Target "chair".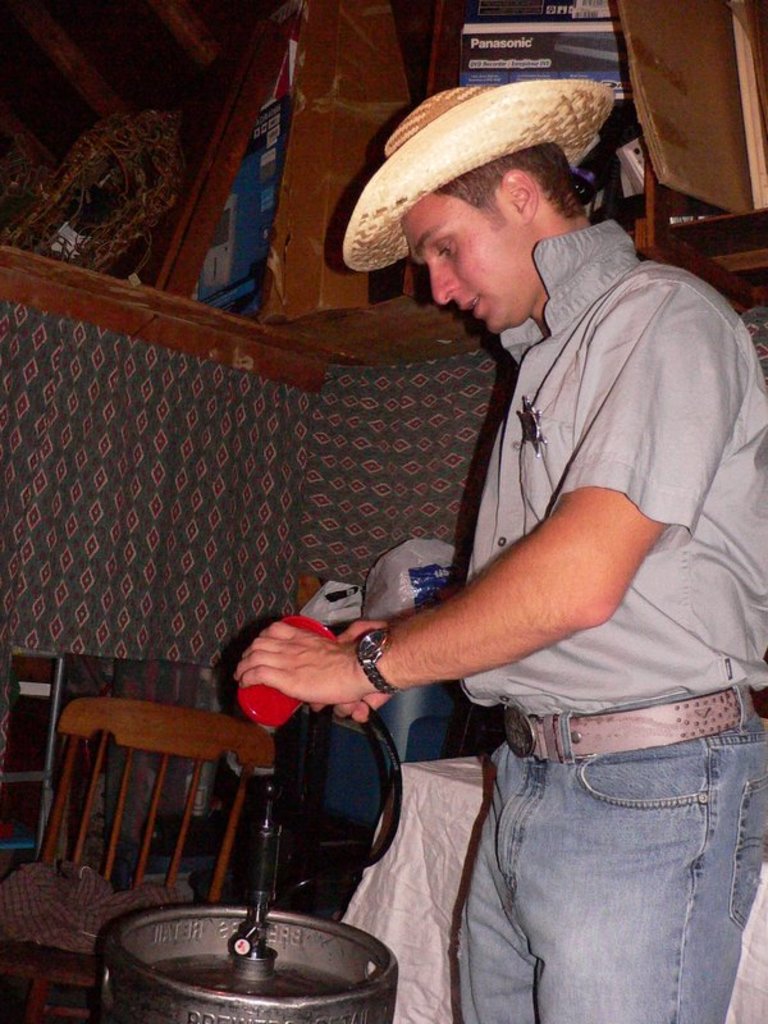
Target region: box=[0, 649, 60, 867].
